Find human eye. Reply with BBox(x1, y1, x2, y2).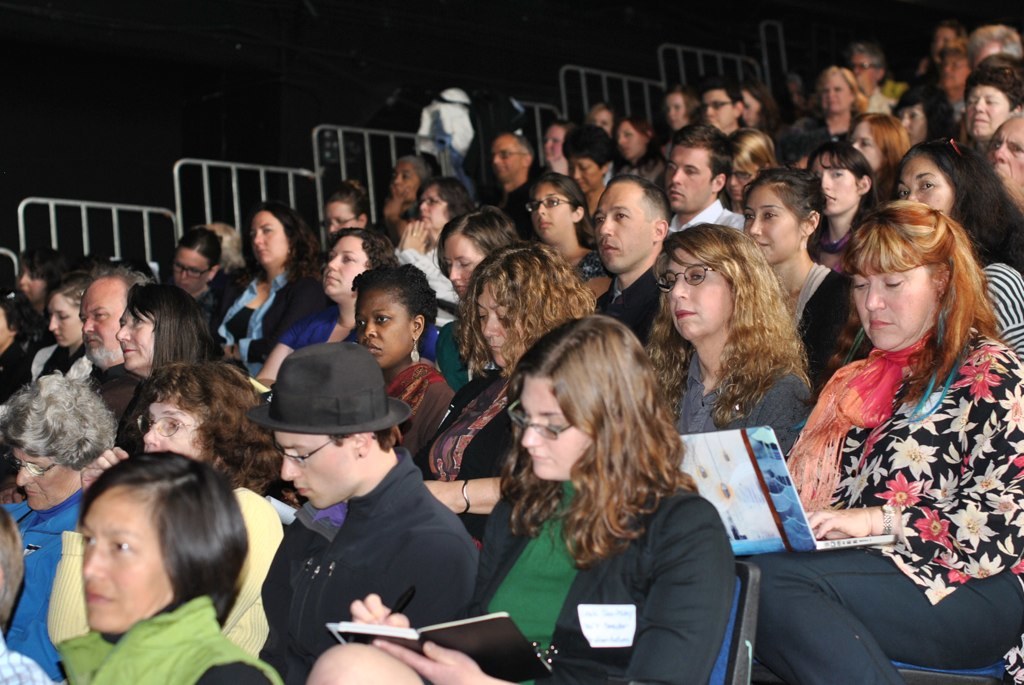
BBox(897, 182, 913, 198).
